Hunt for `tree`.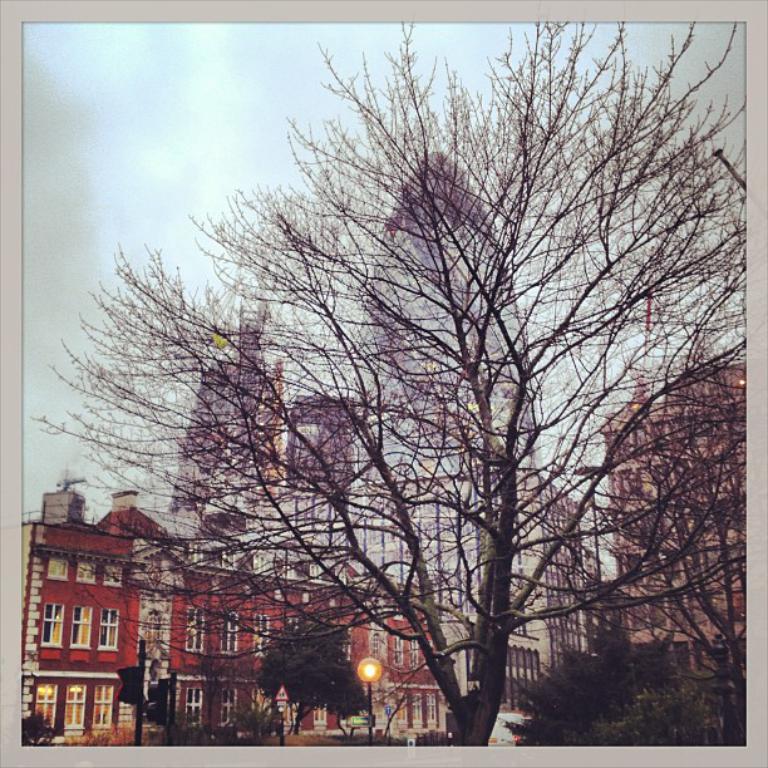
Hunted down at 67:11:735:767.
